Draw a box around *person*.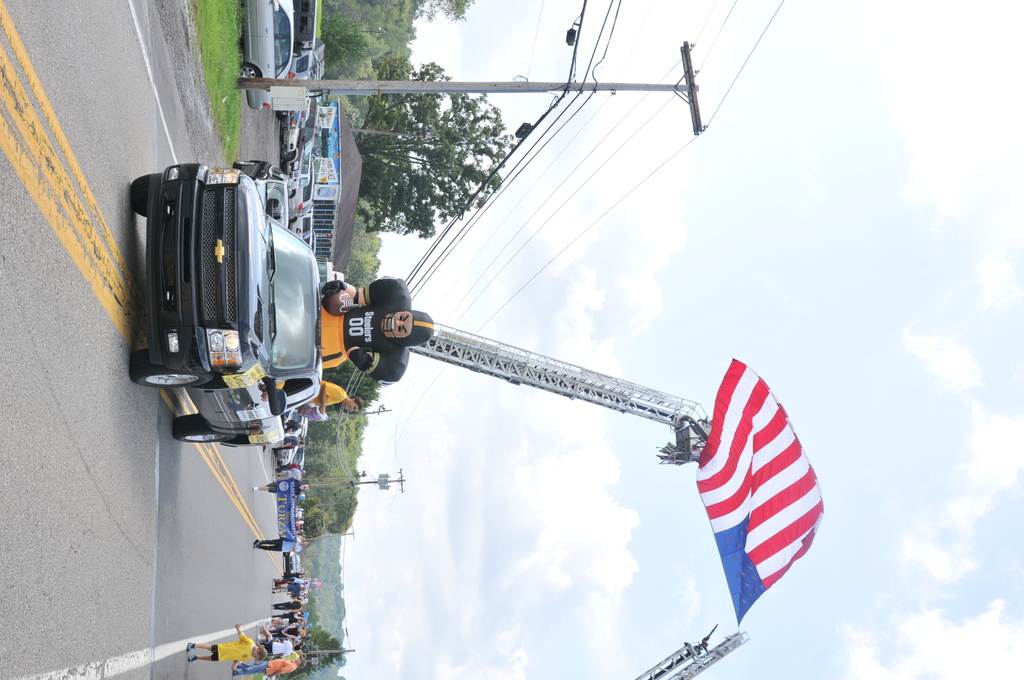
(left=254, top=534, right=310, bottom=553).
